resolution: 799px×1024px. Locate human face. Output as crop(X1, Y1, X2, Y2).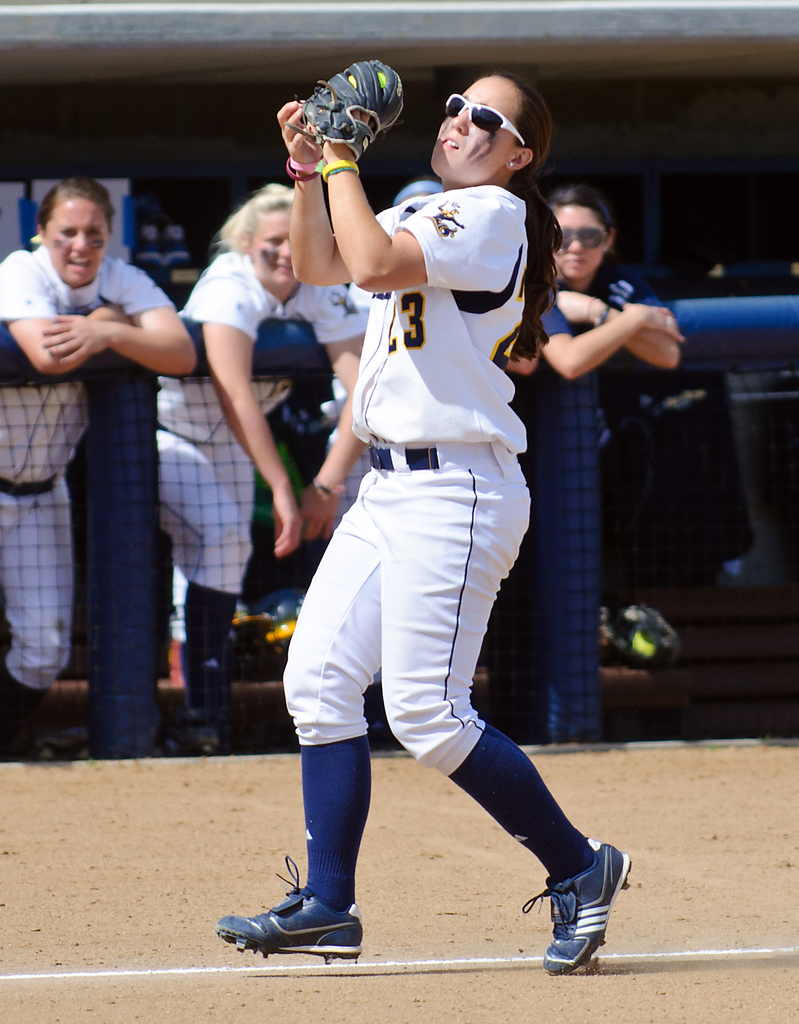
crop(553, 198, 608, 285).
